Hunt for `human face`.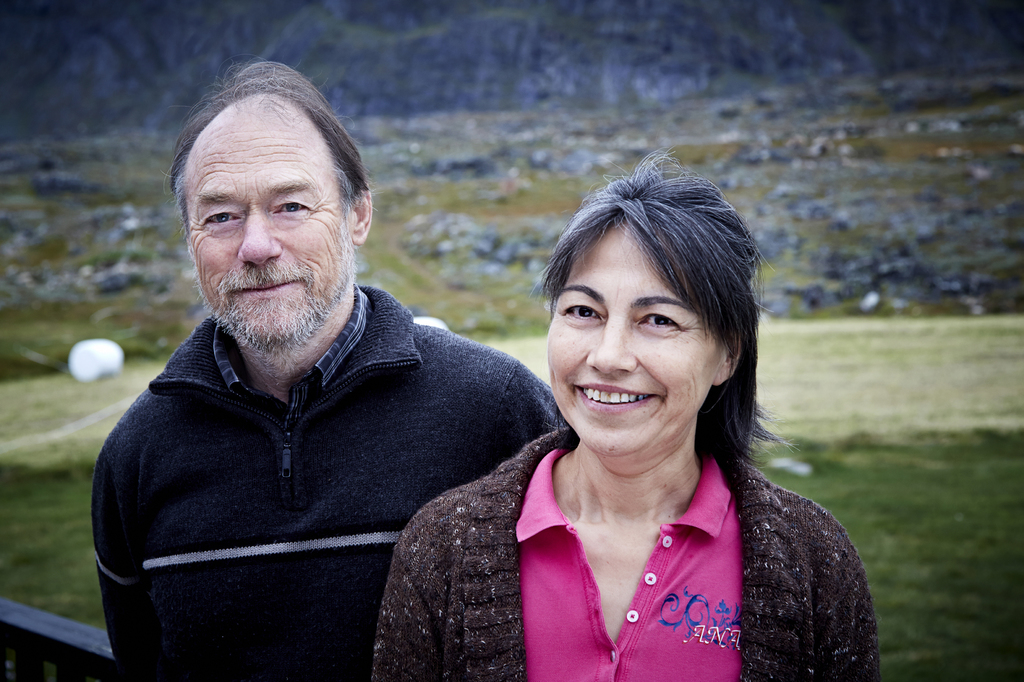
Hunted down at {"x1": 185, "y1": 123, "x2": 350, "y2": 346}.
